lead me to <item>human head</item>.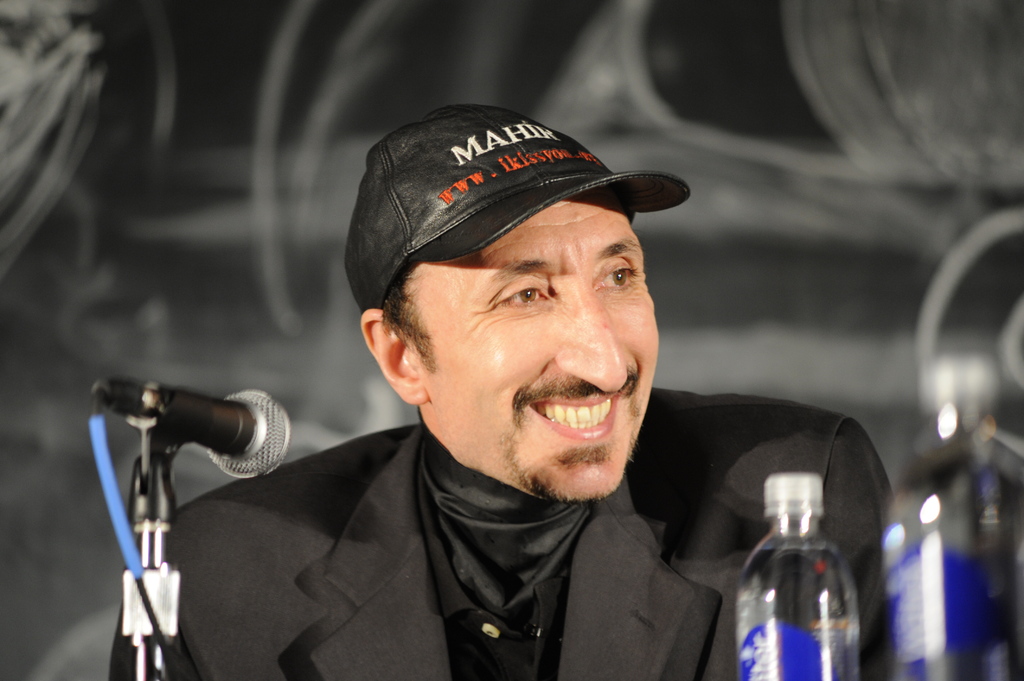
Lead to x1=369 y1=128 x2=687 y2=522.
